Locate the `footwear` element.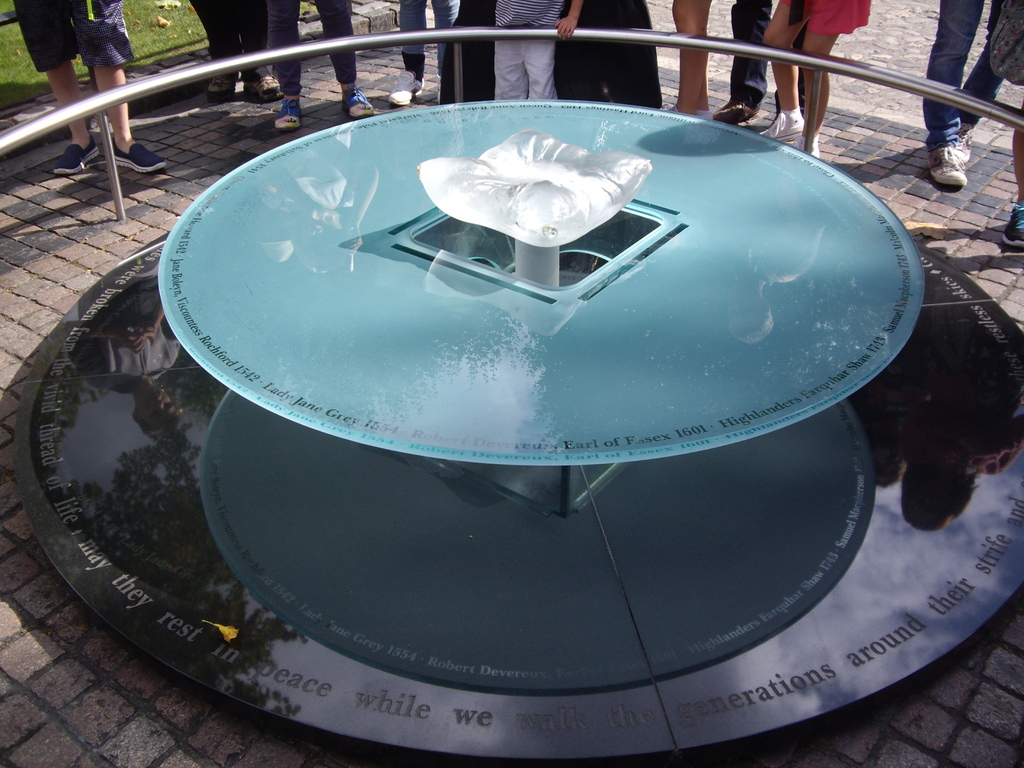
Element bbox: locate(342, 80, 374, 122).
